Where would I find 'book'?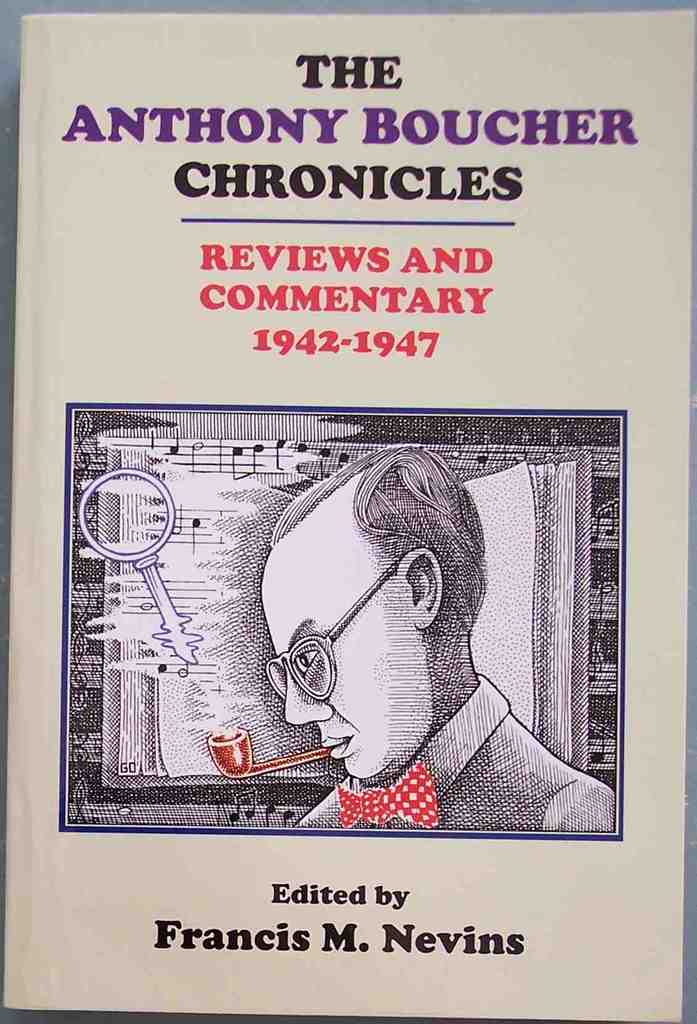
At (x1=4, y1=15, x2=694, y2=1023).
